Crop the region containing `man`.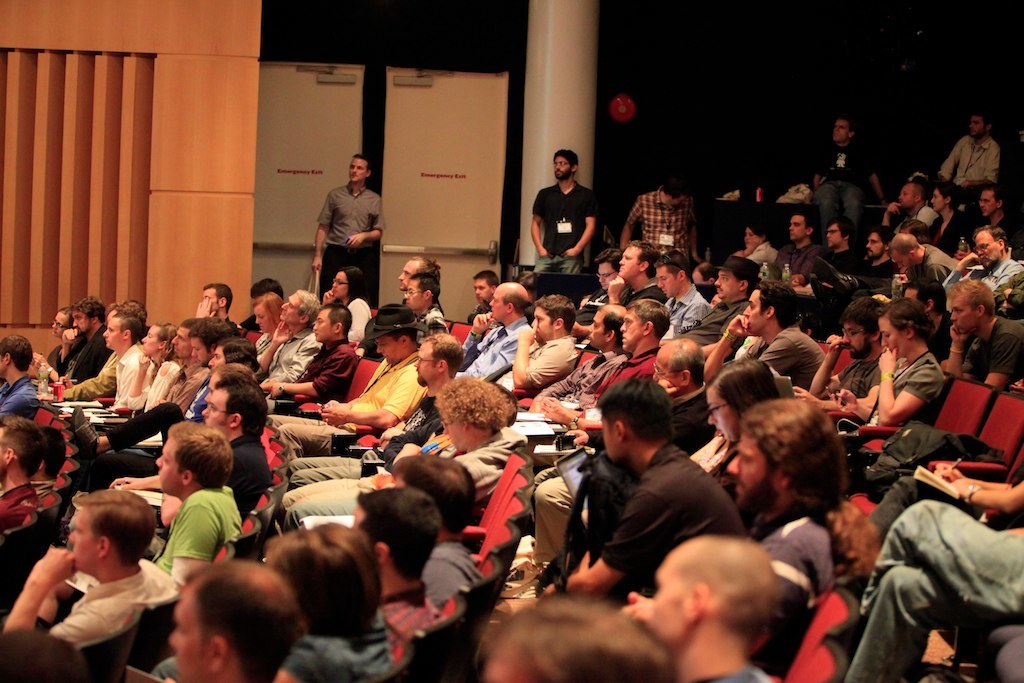
Crop region: <bbox>944, 278, 1023, 392</bbox>.
